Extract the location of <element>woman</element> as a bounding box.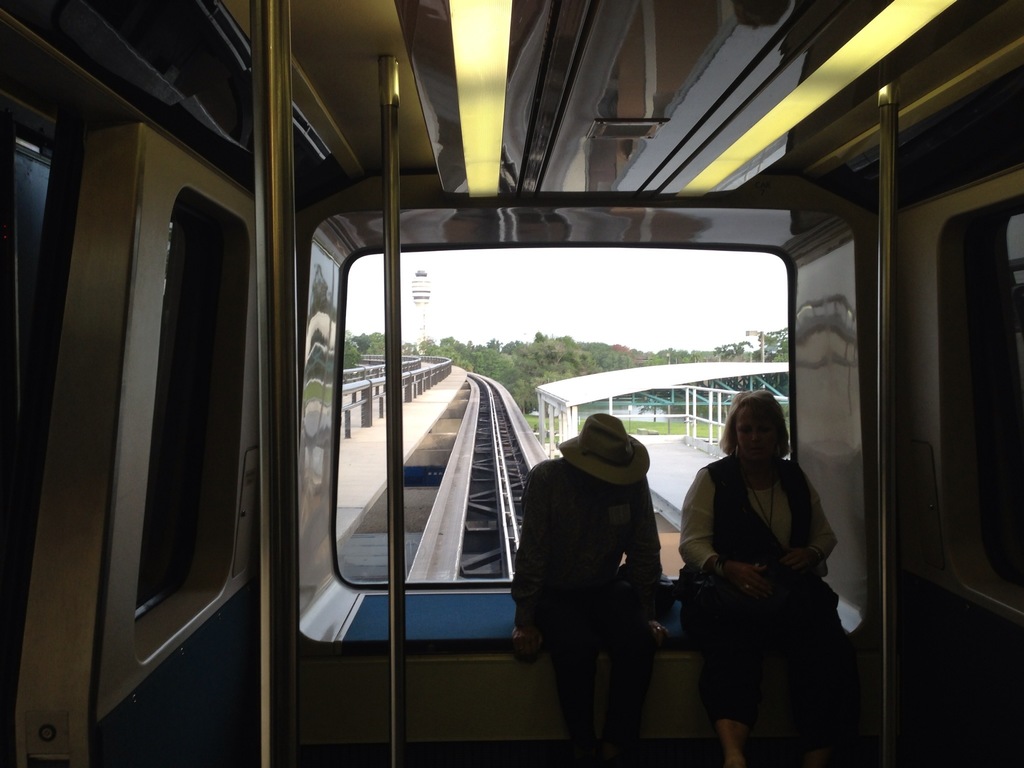
<region>676, 395, 870, 767</region>.
